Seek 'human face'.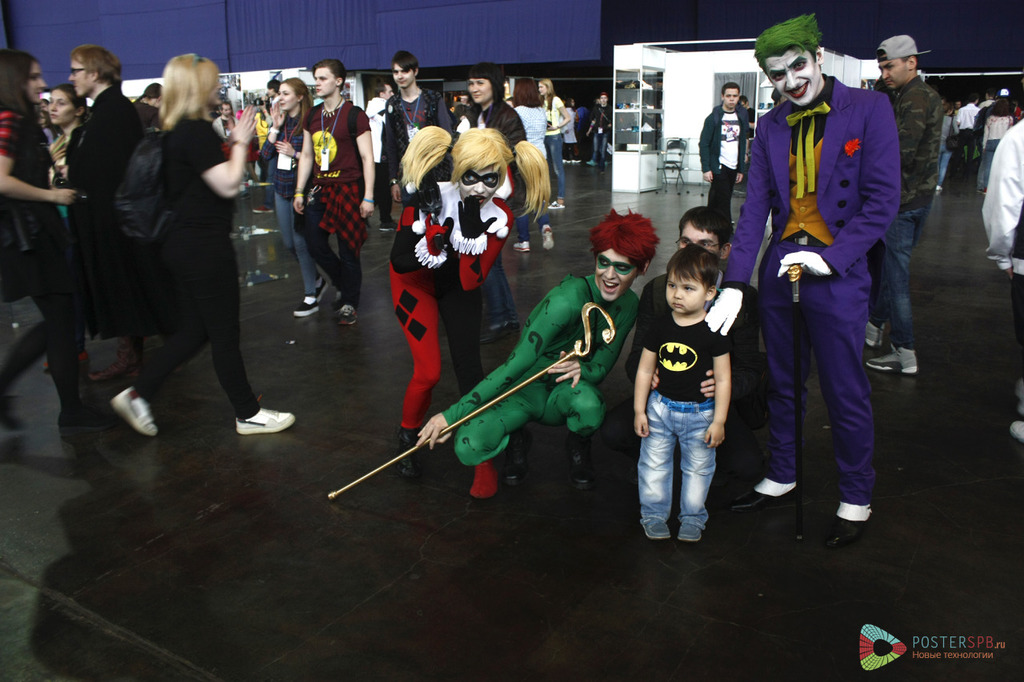
left=535, top=81, right=546, bottom=93.
